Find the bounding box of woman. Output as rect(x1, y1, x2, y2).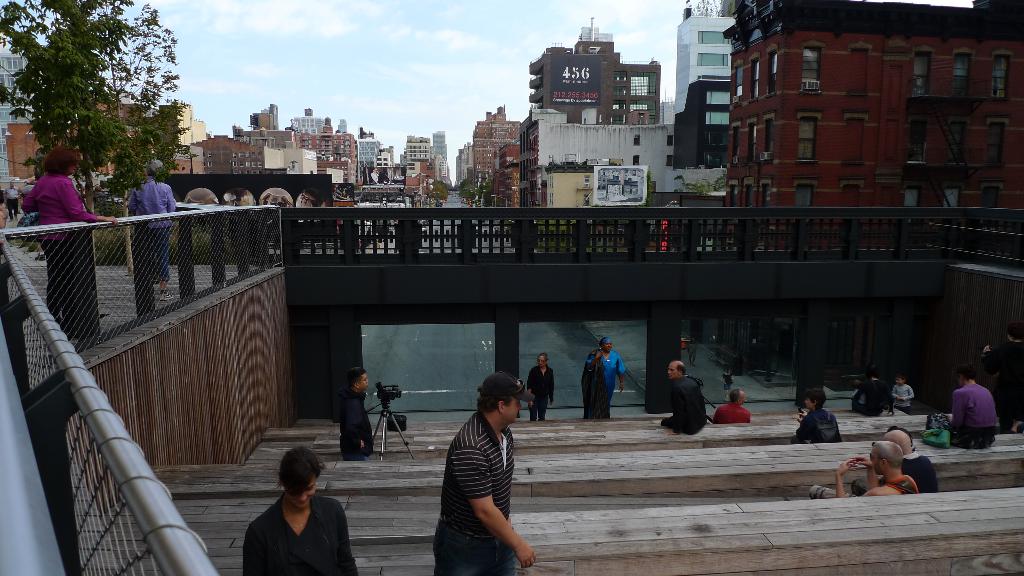
rect(790, 390, 838, 445).
